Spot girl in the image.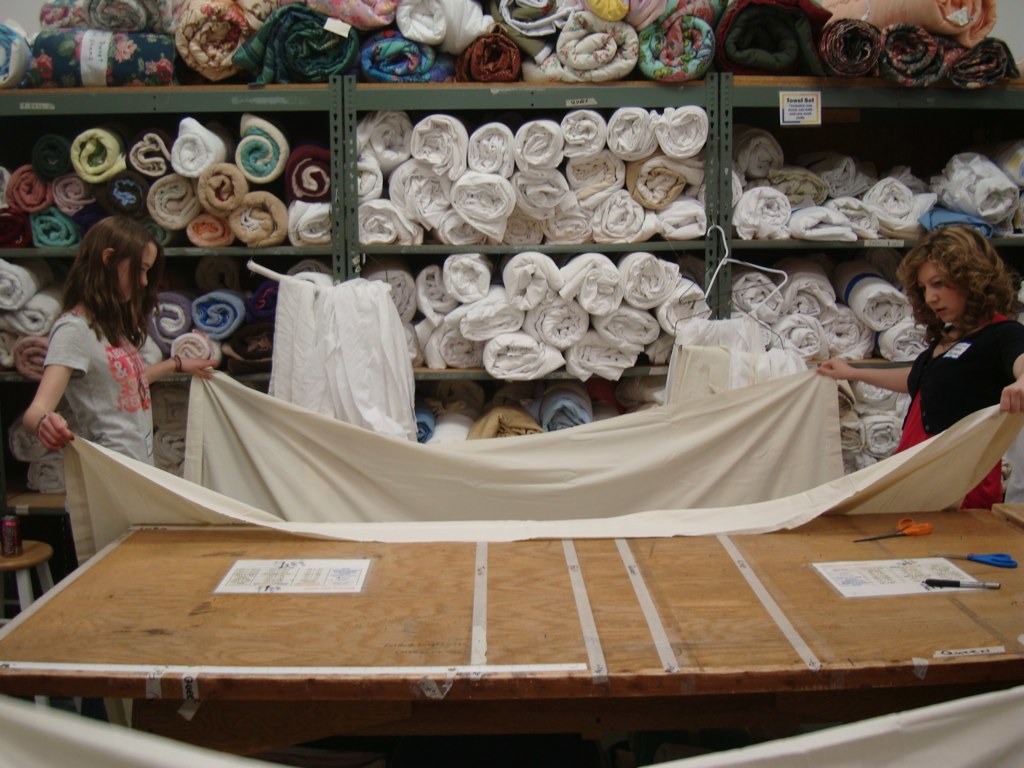
girl found at <region>31, 224, 239, 588</region>.
